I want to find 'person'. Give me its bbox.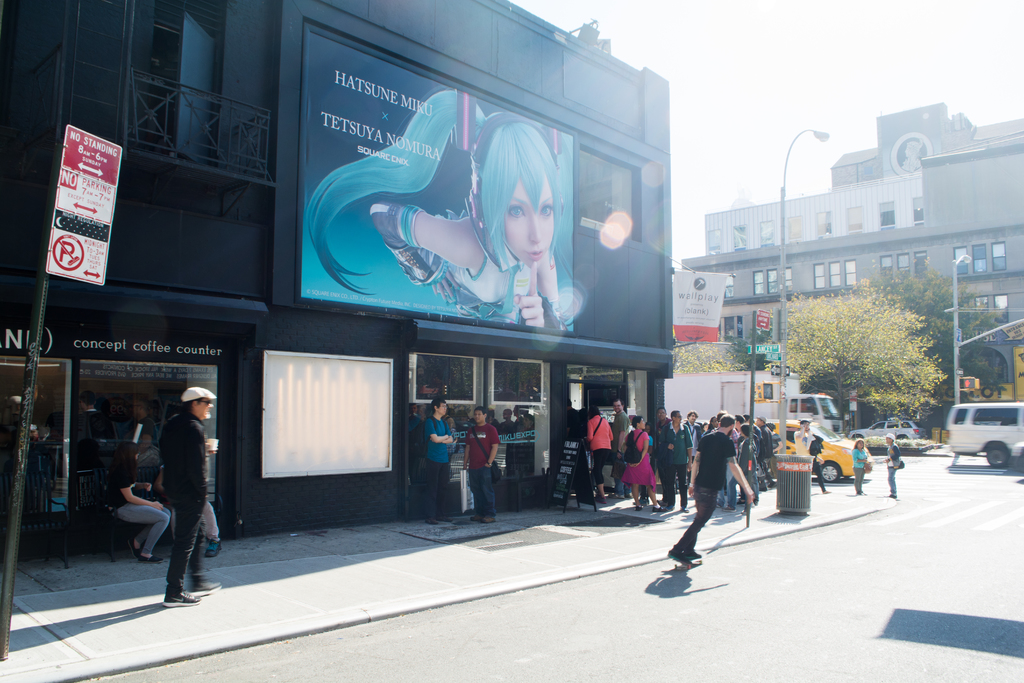
region(700, 420, 707, 438).
